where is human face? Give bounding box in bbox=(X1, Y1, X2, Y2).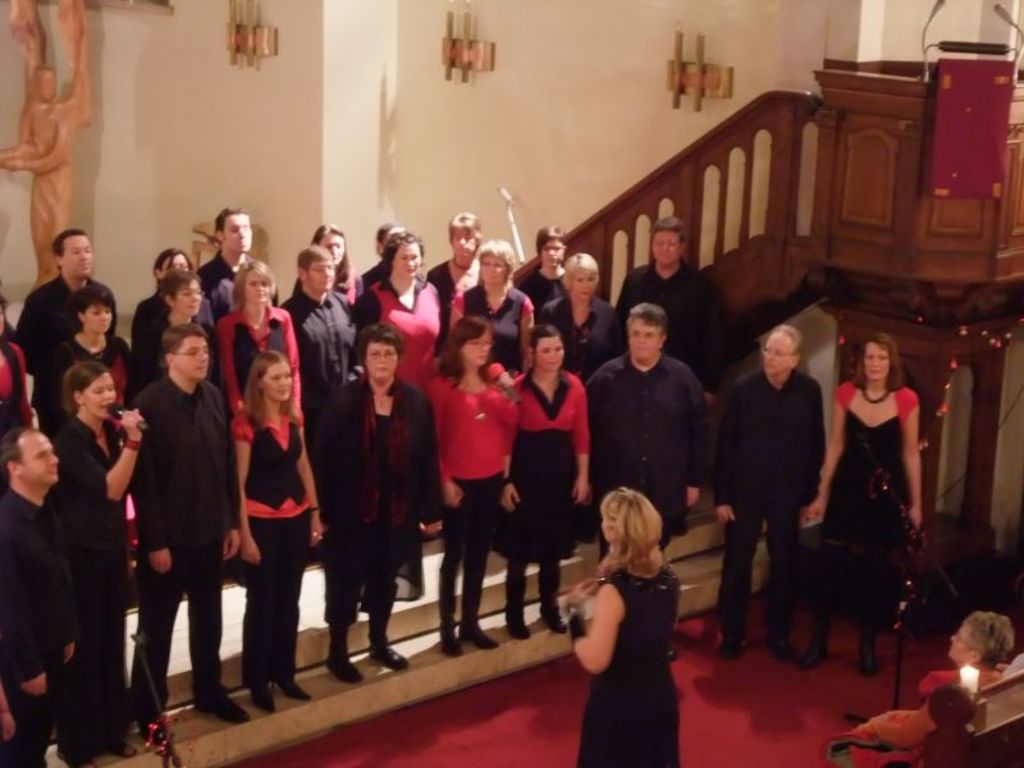
bbox=(83, 376, 115, 411).
